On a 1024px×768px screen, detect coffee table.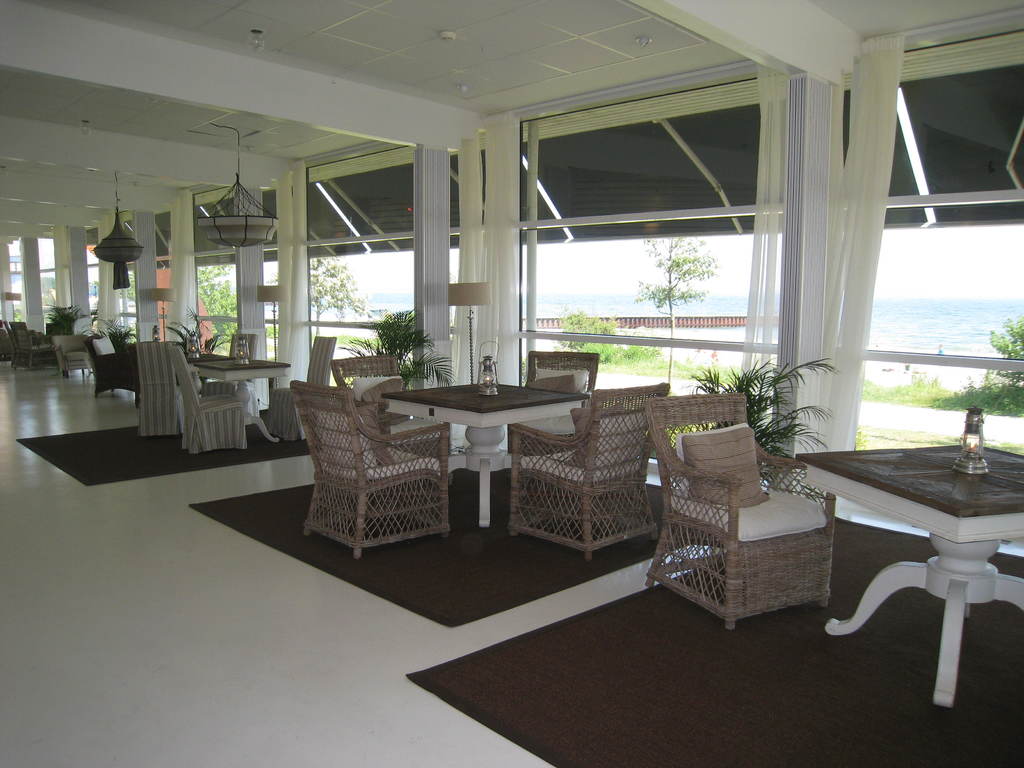
381, 380, 588, 529.
